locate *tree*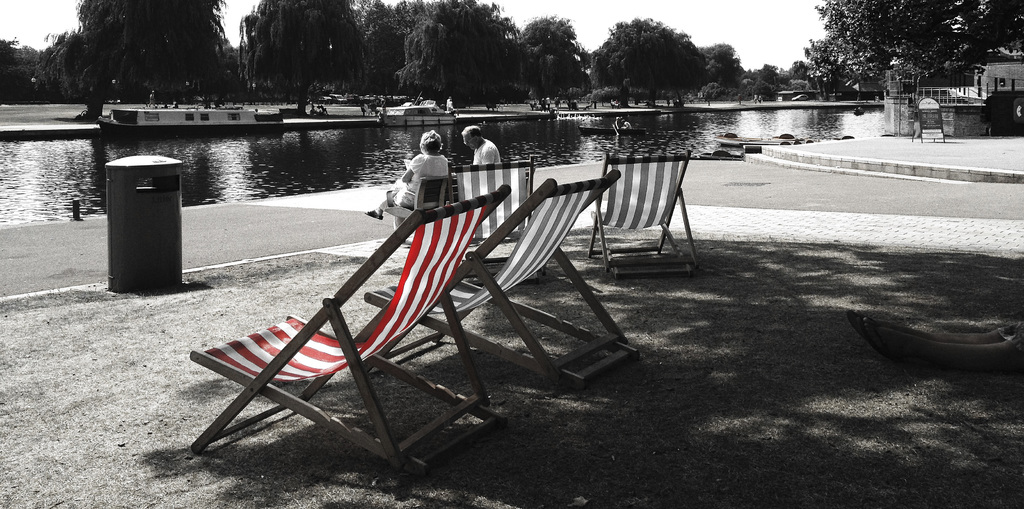
Rect(509, 16, 583, 106)
